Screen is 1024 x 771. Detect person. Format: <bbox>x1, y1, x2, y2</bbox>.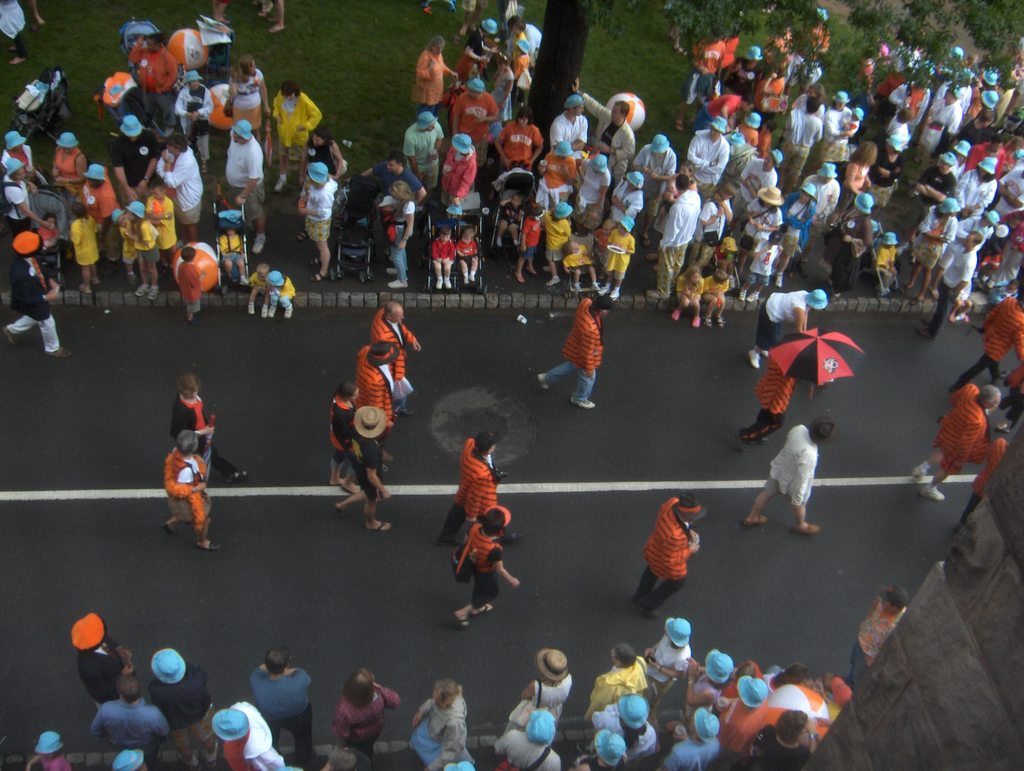
<bbox>169, 376, 255, 485</bbox>.
